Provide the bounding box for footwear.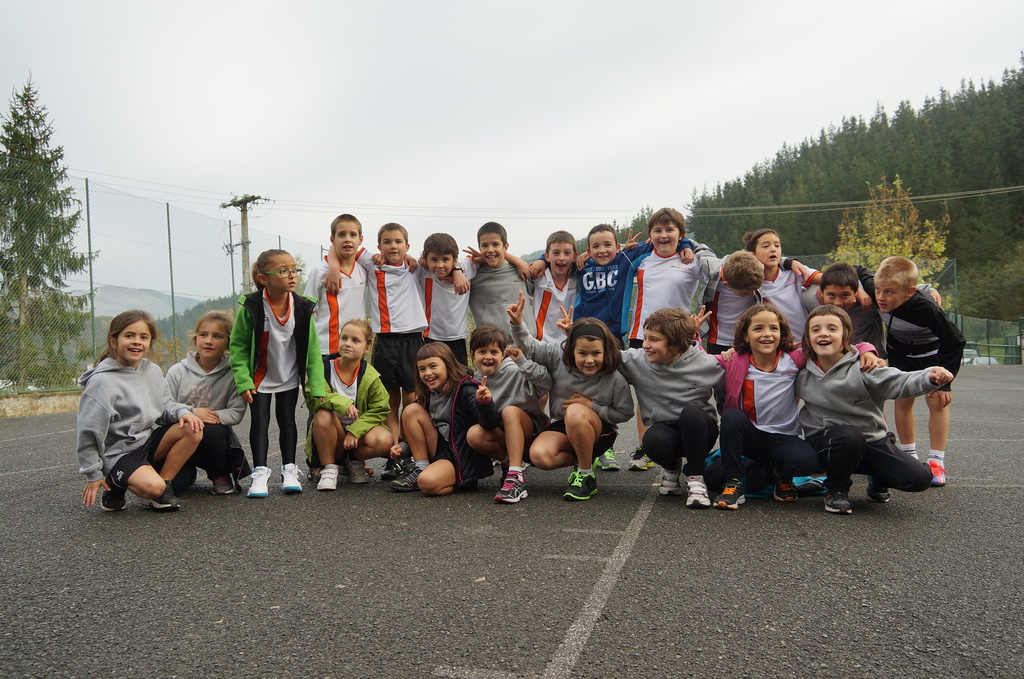
707, 481, 753, 513.
